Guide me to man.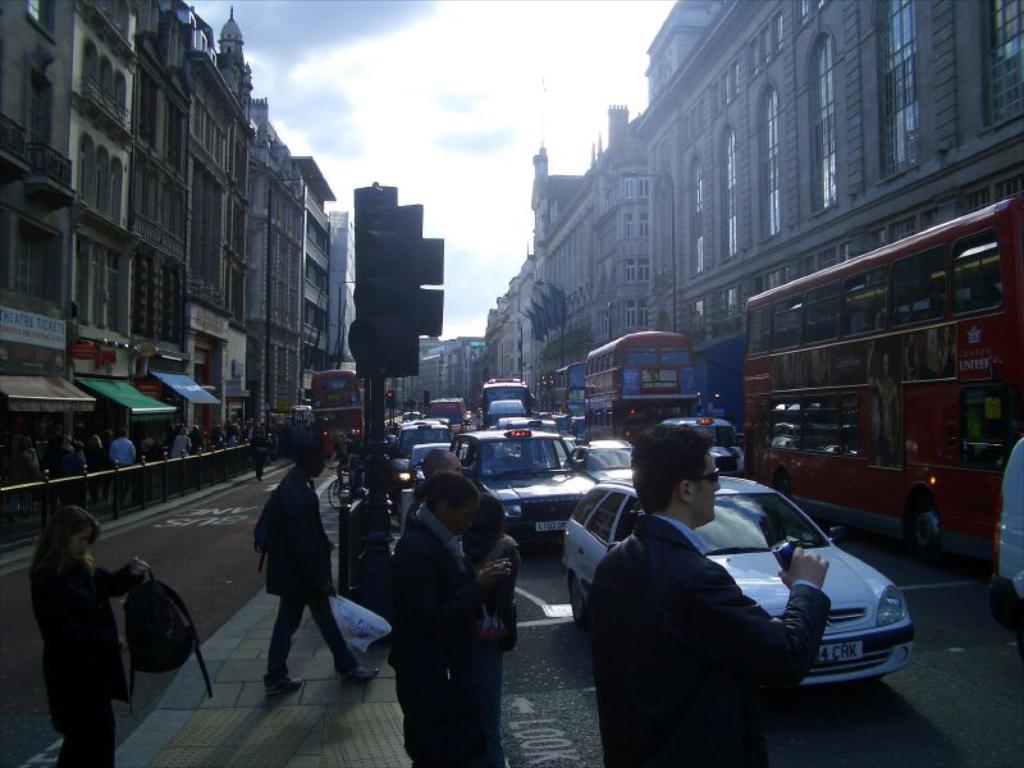
Guidance: crop(580, 422, 831, 767).
